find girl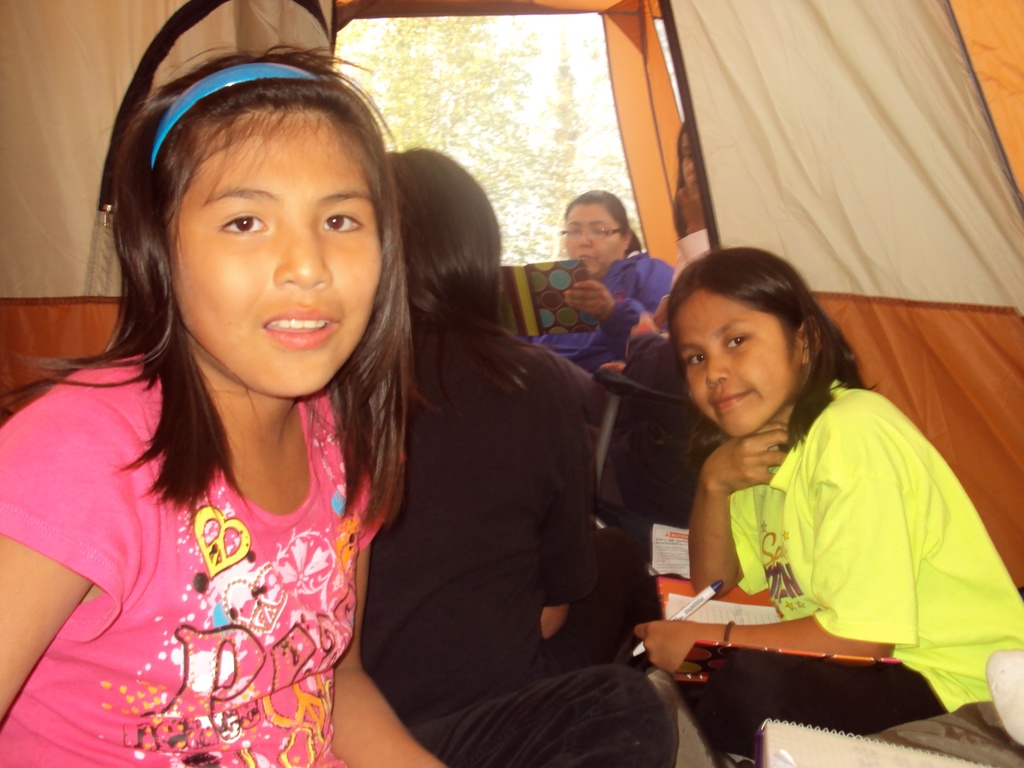
x1=0 y1=45 x2=456 y2=767
